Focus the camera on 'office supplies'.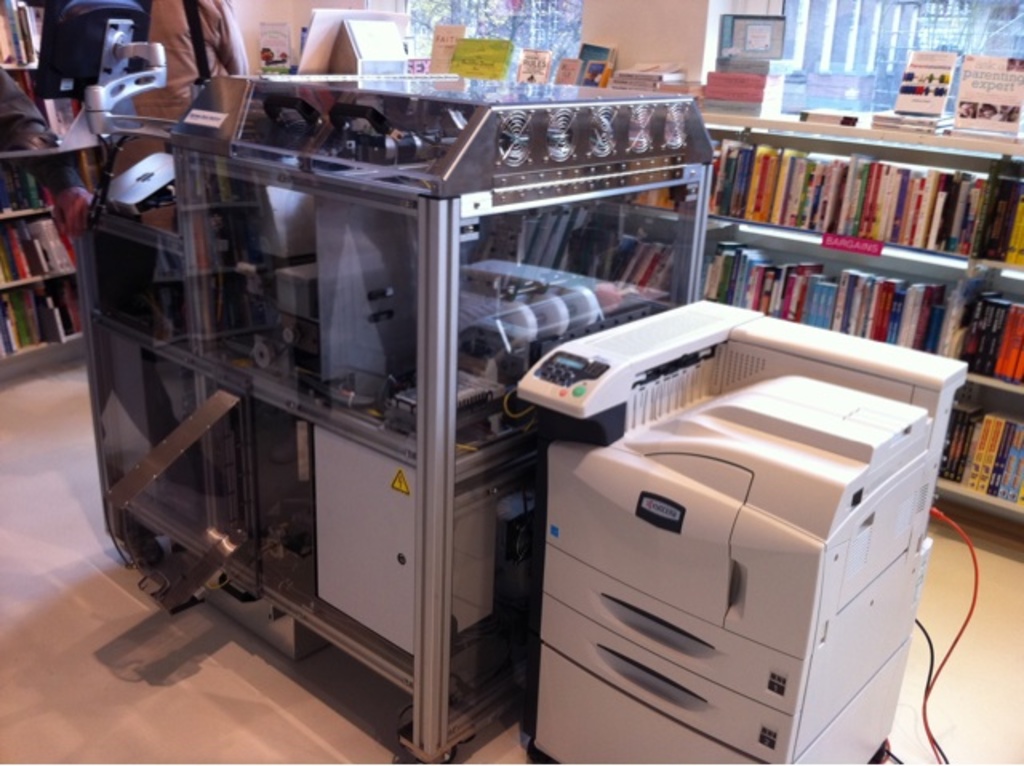
Focus region: bbox(528, 265, 926, 732).
